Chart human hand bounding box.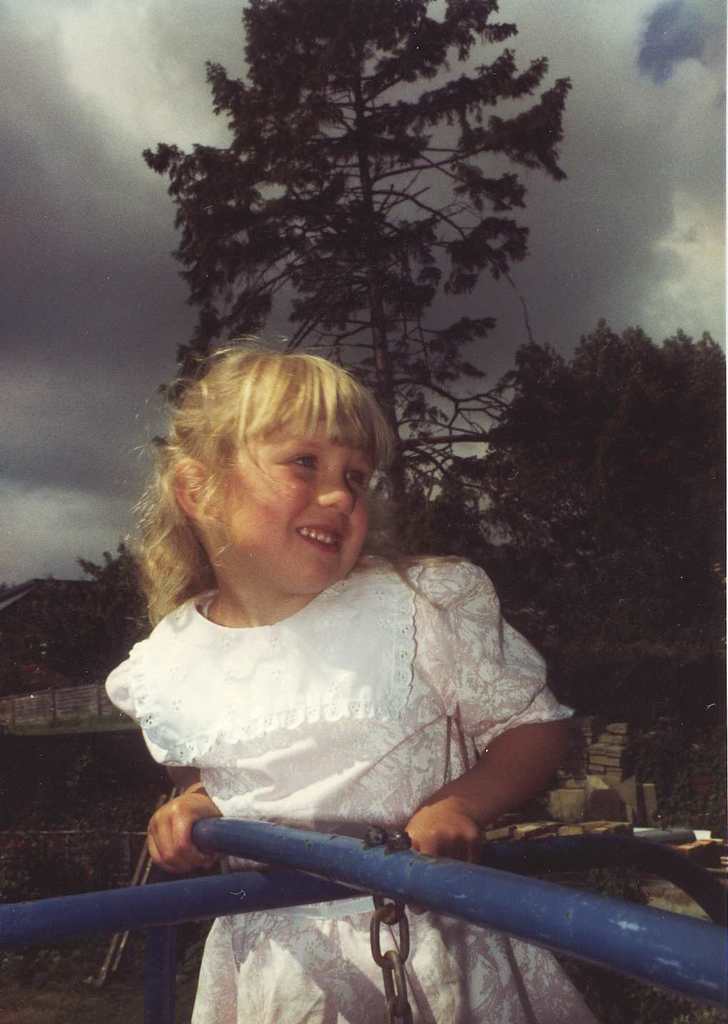
Charted: (left=140, top=780, right=215, bottom=877).
